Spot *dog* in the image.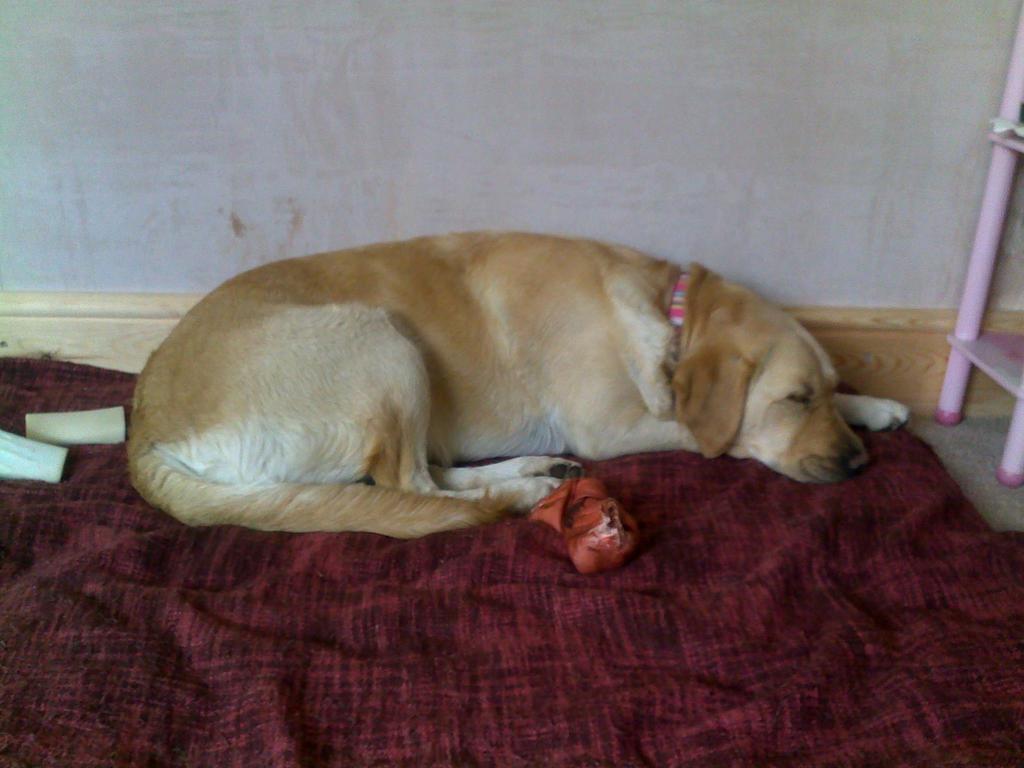
*dog* found at <region>128, 227, 913, 541</region>.
